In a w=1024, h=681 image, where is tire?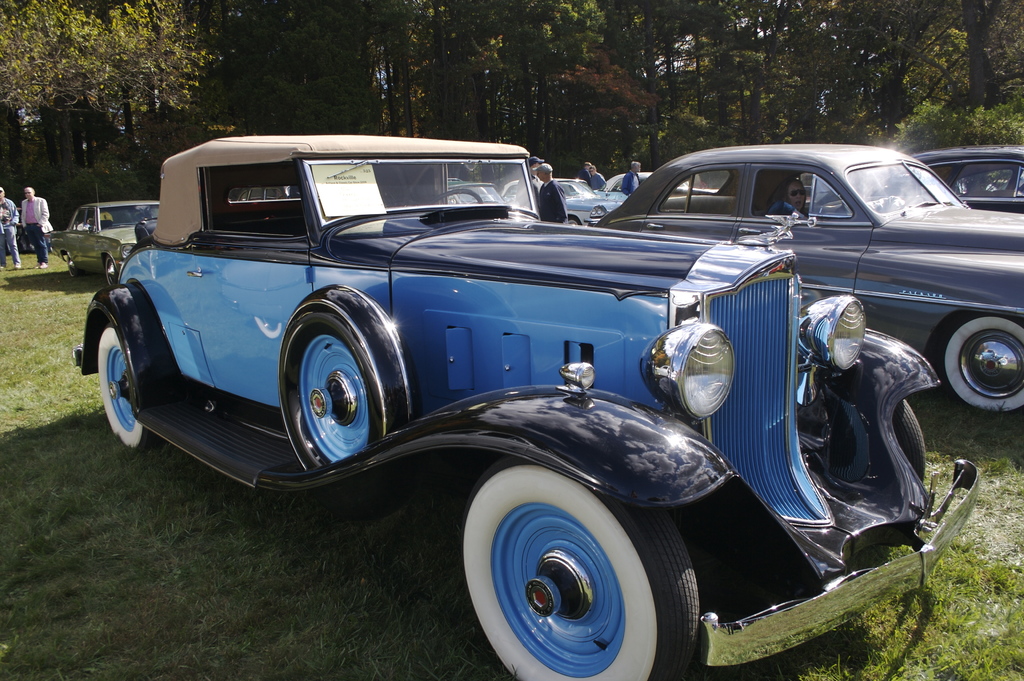
bbox=[466, 468, 682, 677].
